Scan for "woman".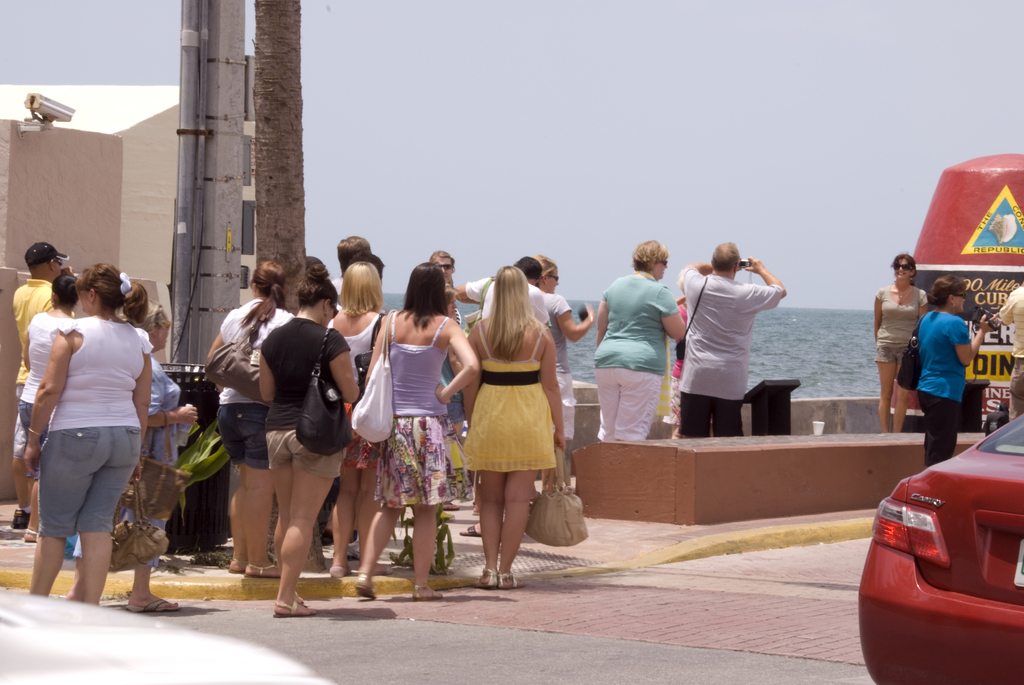
Scan result: (x1=588, y1=239, x2=691, y2=448).
